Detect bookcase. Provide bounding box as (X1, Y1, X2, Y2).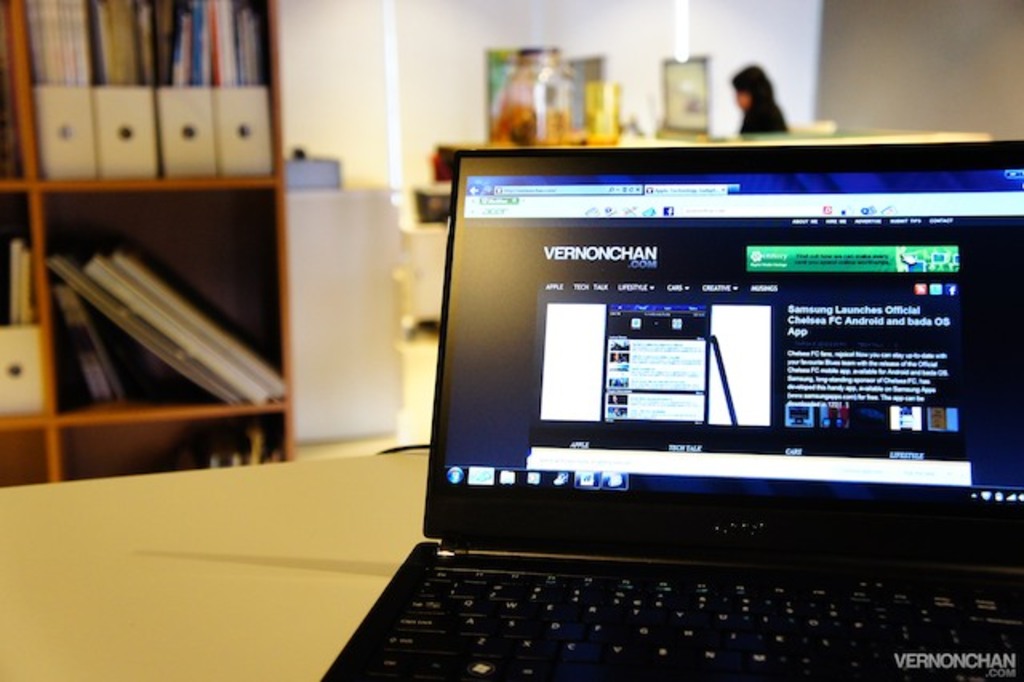
(0, 35, 333, 480).
